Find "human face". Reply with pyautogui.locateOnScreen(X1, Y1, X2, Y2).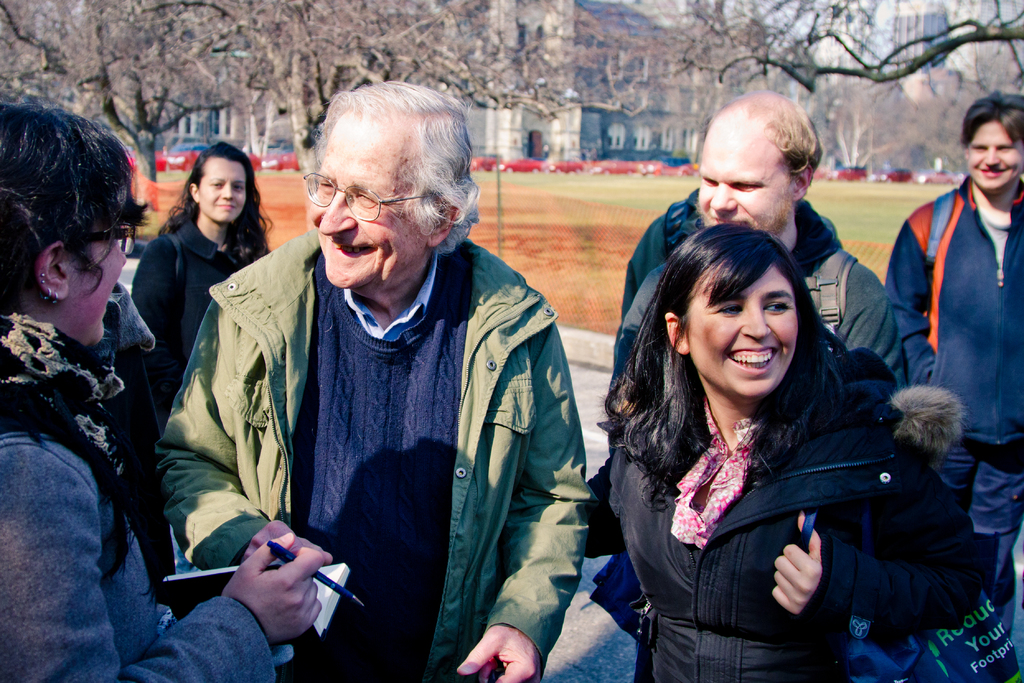
pyautogui.locateOnScreen(966, 121, 1023, 193).
